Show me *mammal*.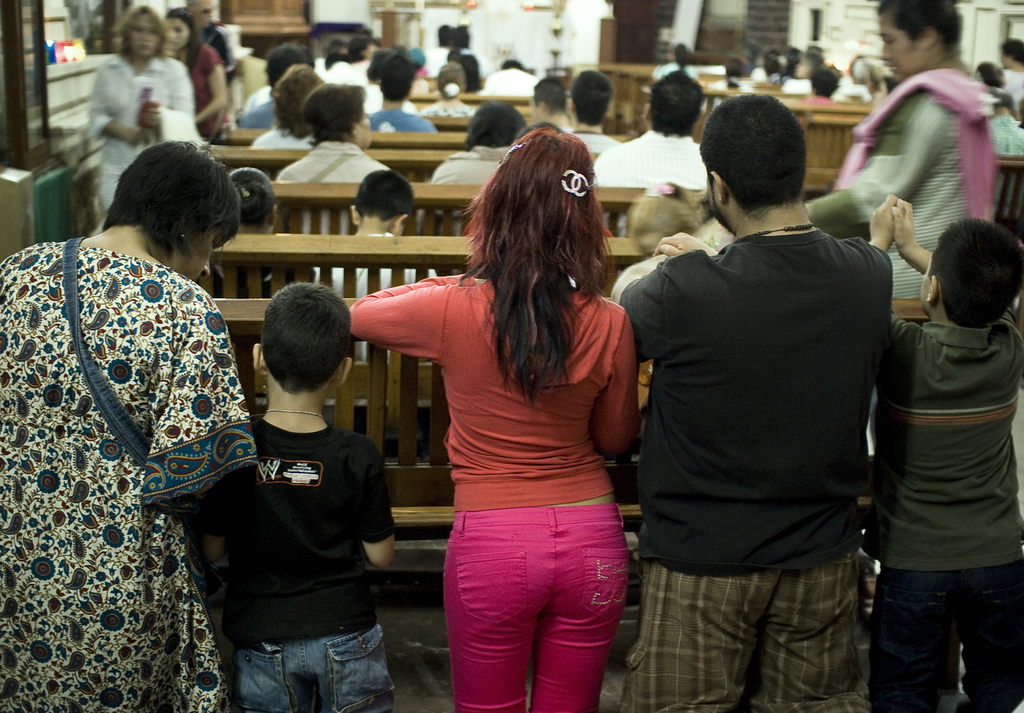
*mammal* is here: crop(0, 137, 261, 712).
